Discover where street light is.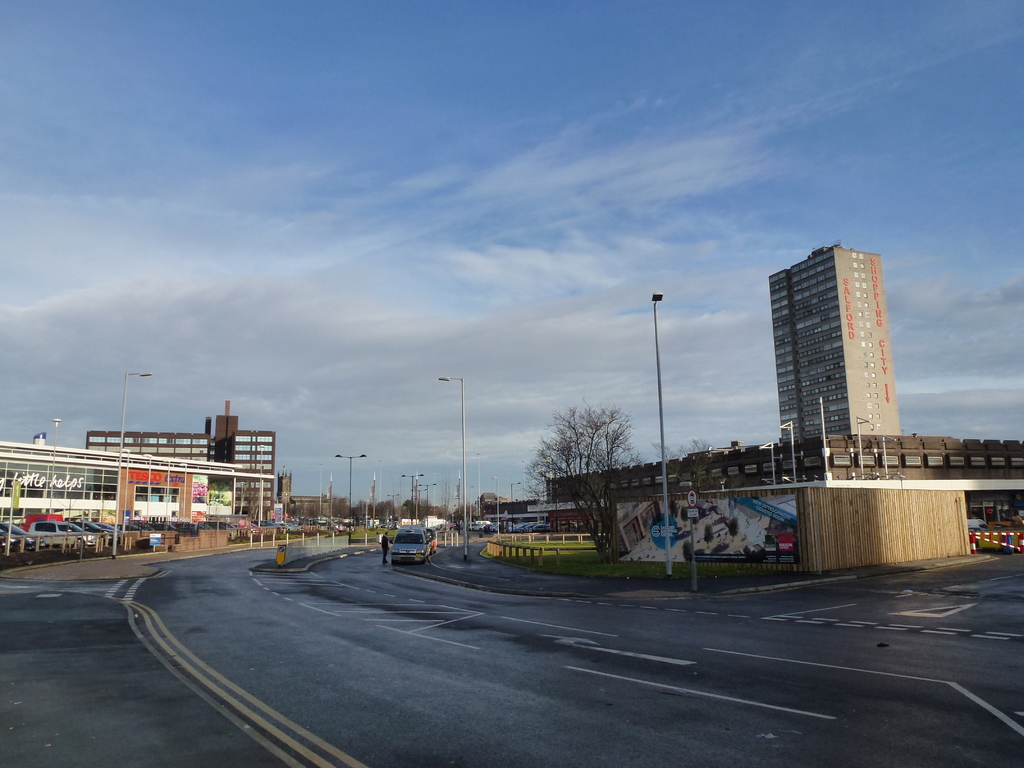
Discovered at box(257, 445, 264, 527).
